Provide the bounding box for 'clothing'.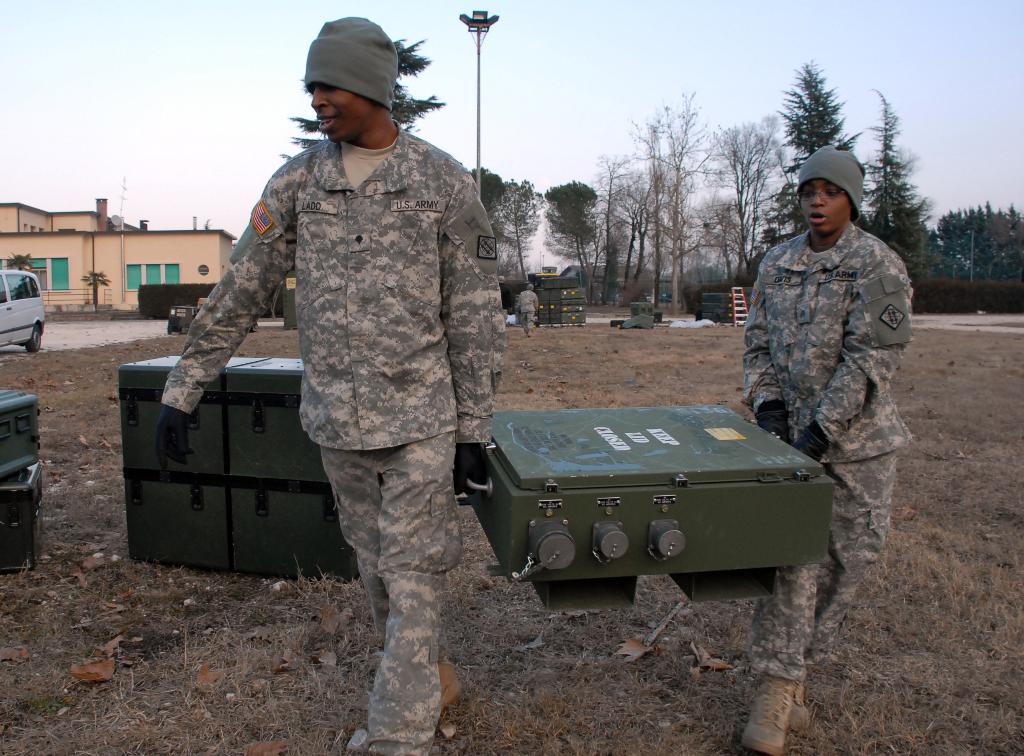
bbox=(181, 58, 515, 665).
